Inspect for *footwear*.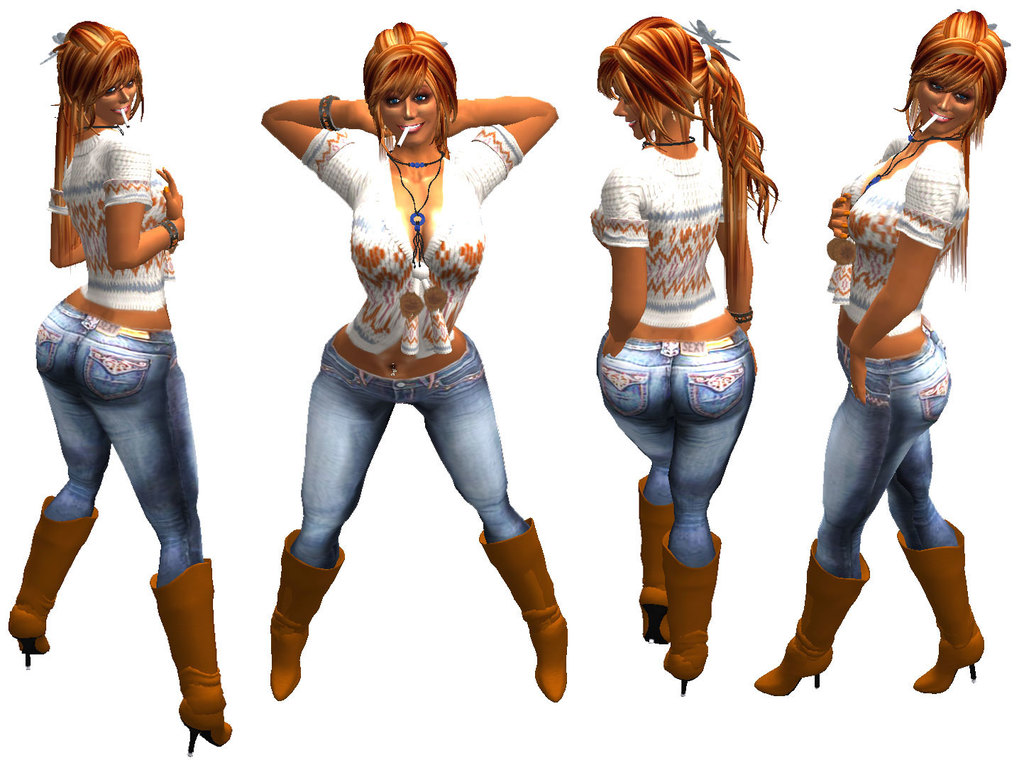
Inspection: 8, 502, 102, 666.
